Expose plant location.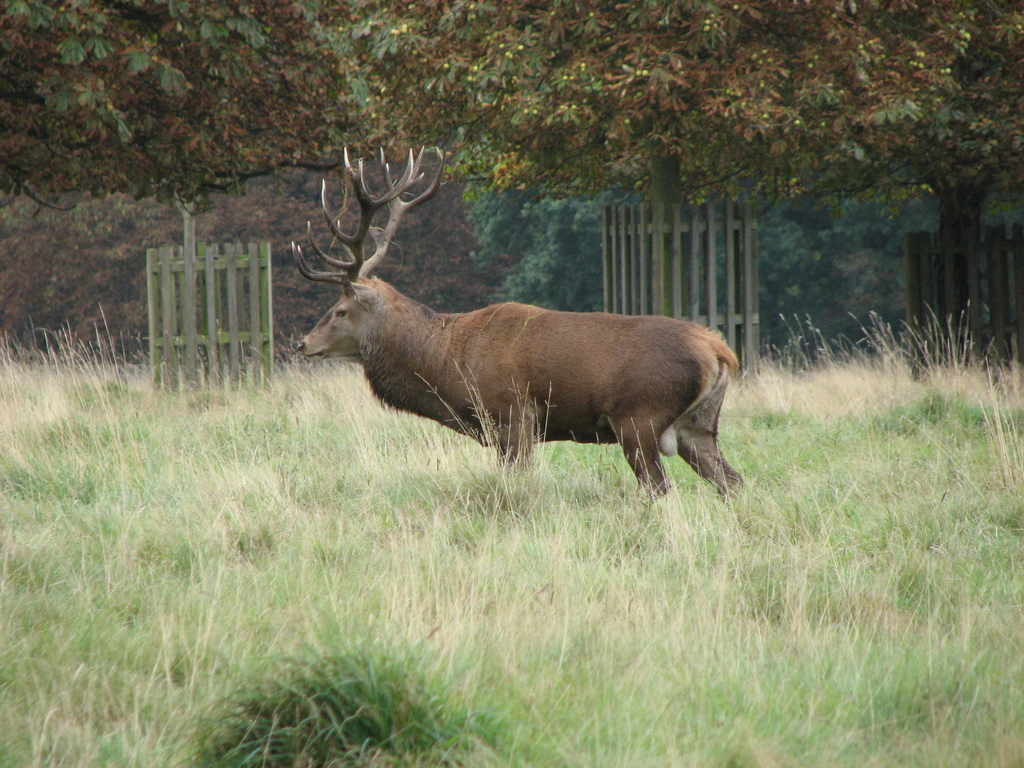
Exposed at pyautogui.locateOnScreen(468, 103, 1023, 351).
